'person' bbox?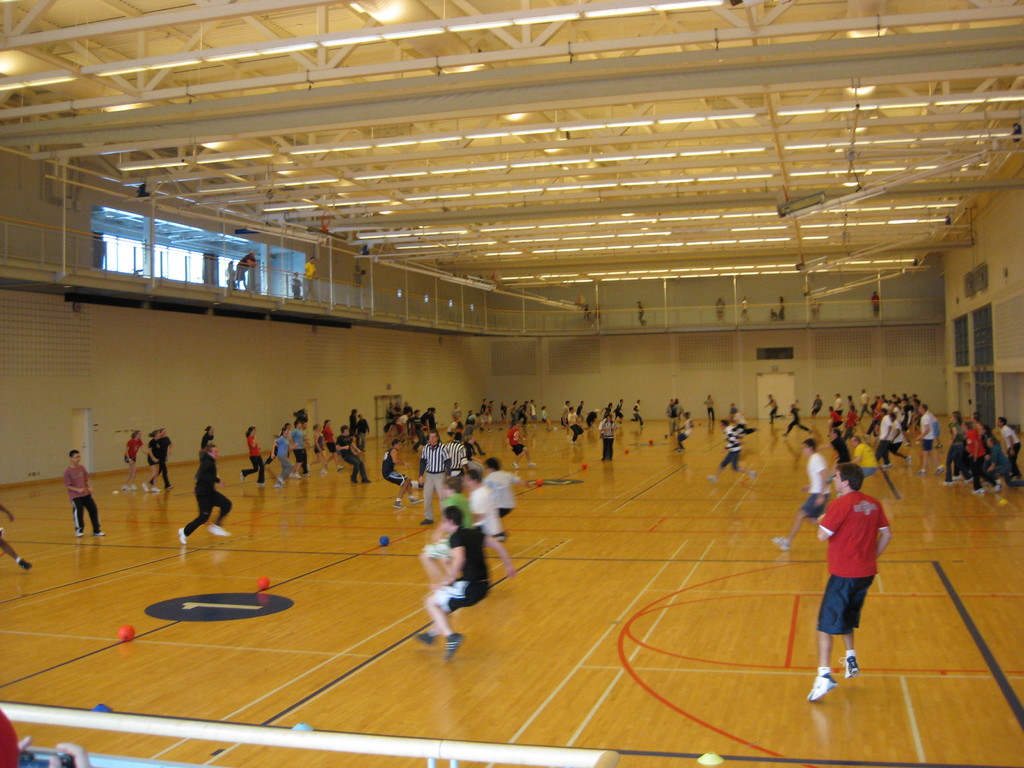
bbox(425, 476, 477, 584)
